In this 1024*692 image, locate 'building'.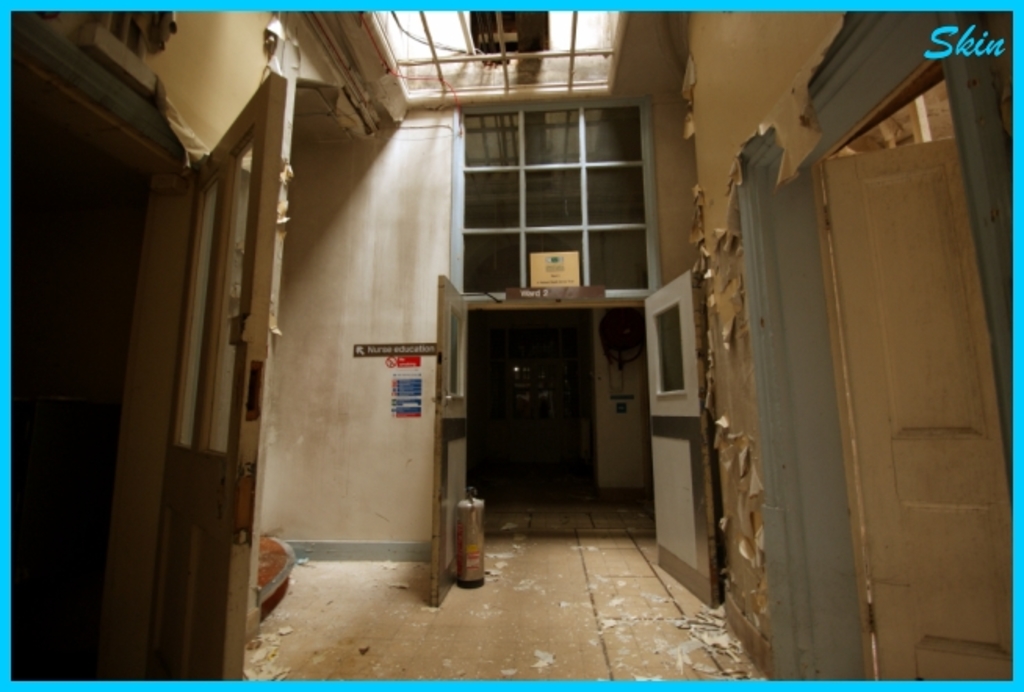
Bounding box: (left=9, top=0, right=1022, bottom=678).
